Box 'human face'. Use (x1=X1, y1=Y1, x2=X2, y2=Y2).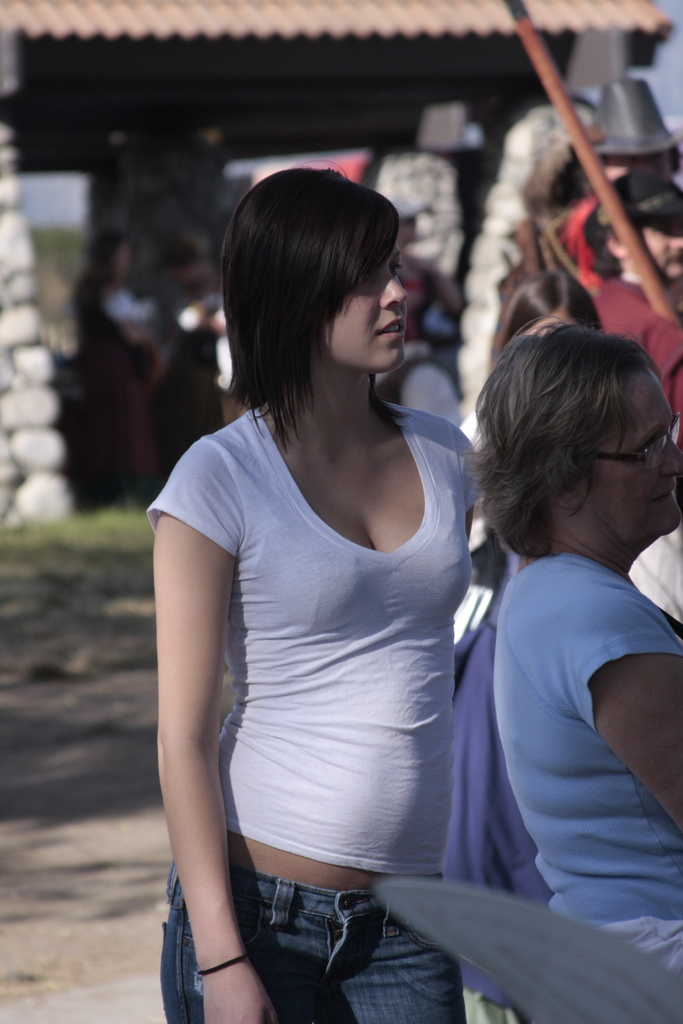
(x1=317, y1=240, x2=407, y2=371).
